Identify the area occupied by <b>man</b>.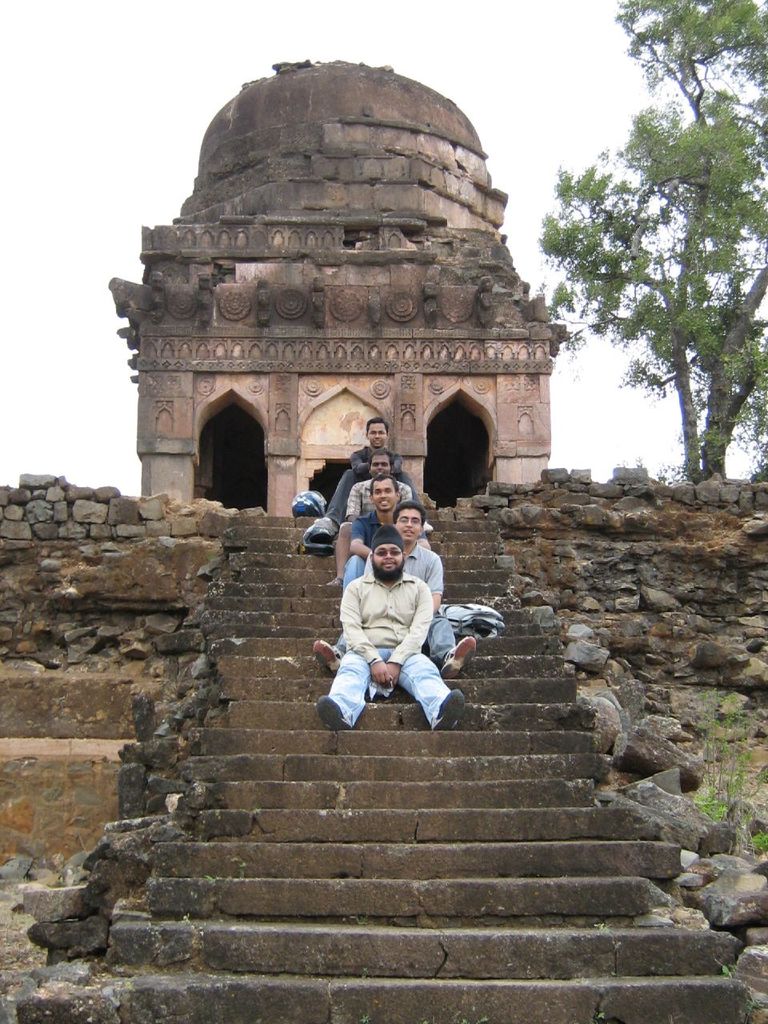
Area: <region>346, 417, 407, 484</region>.
